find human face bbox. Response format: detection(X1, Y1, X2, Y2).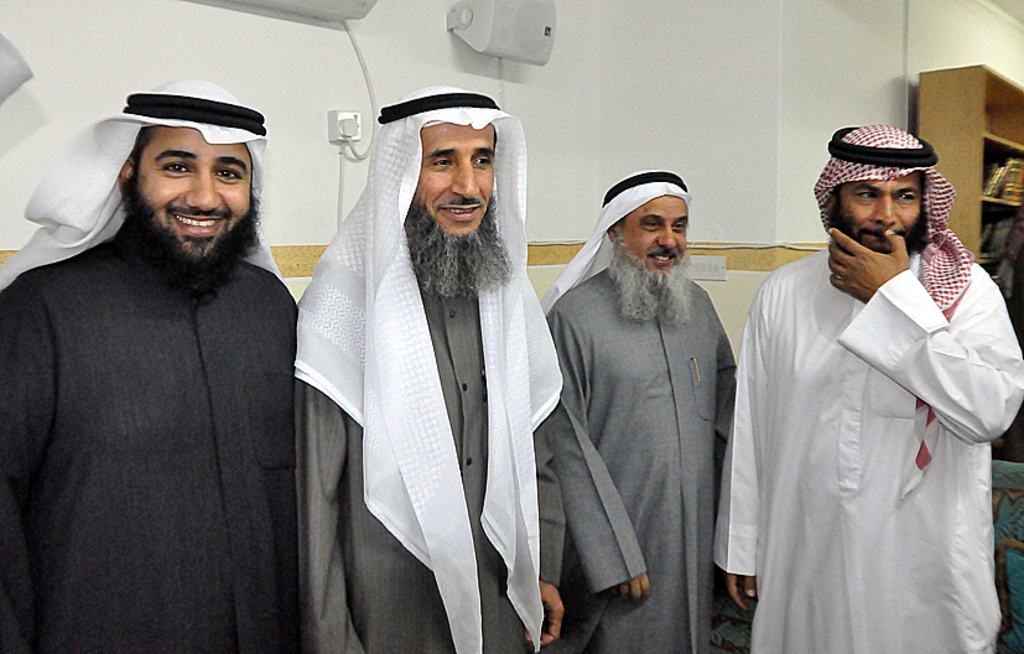
detection(615, 194, 686, 275).
